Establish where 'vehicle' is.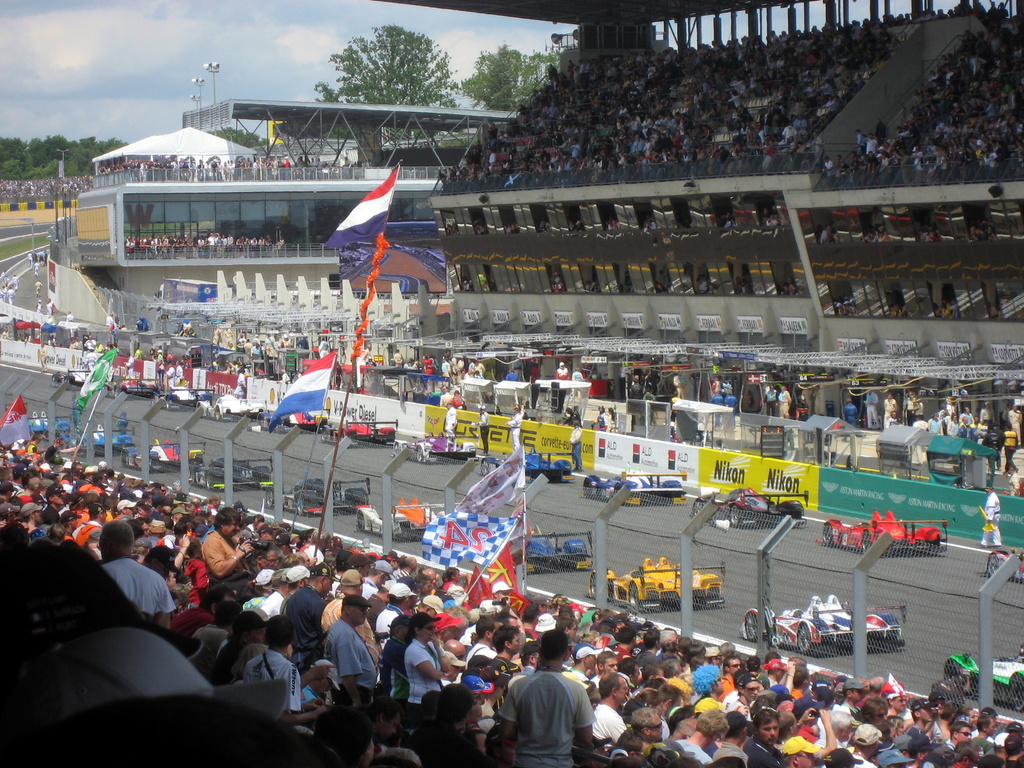
Established at (left=947, top=652, right=1023, bottom=714).
